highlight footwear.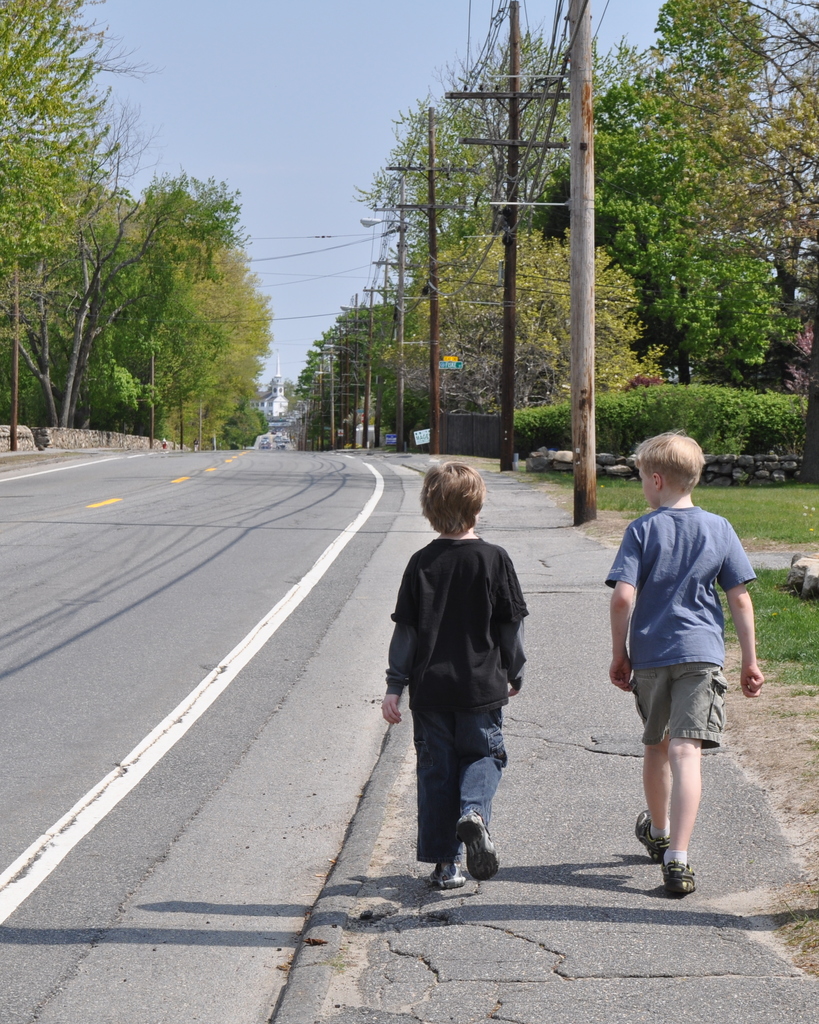
Highlighted region: (x1=639, y1=815, x2=718, y2=888).
